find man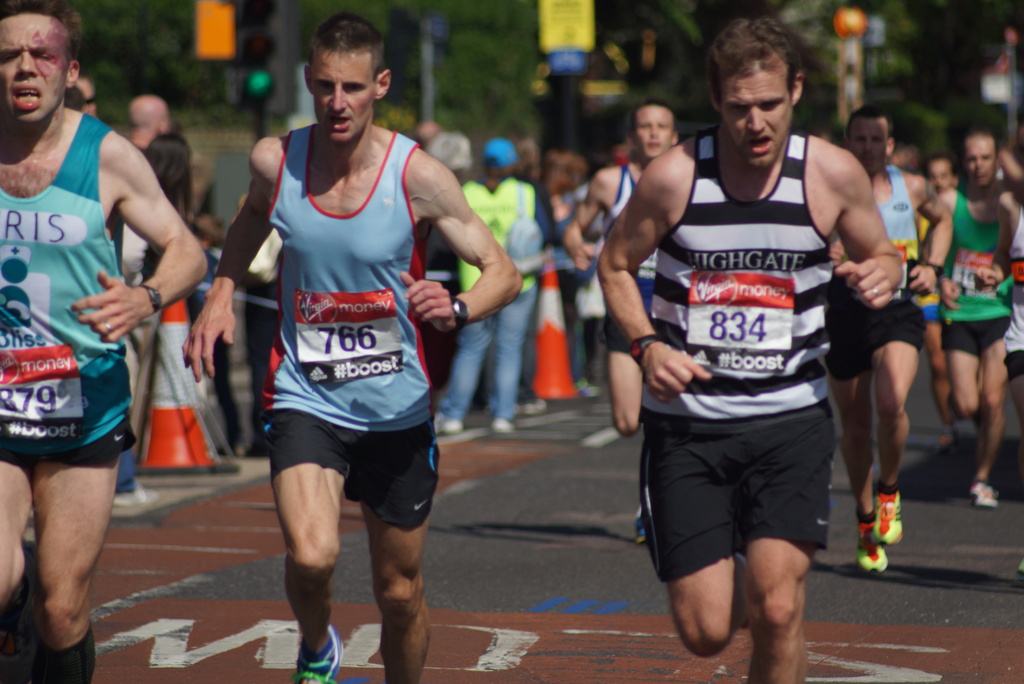
(x1=824, y1=104, x2=956, y2=578)
